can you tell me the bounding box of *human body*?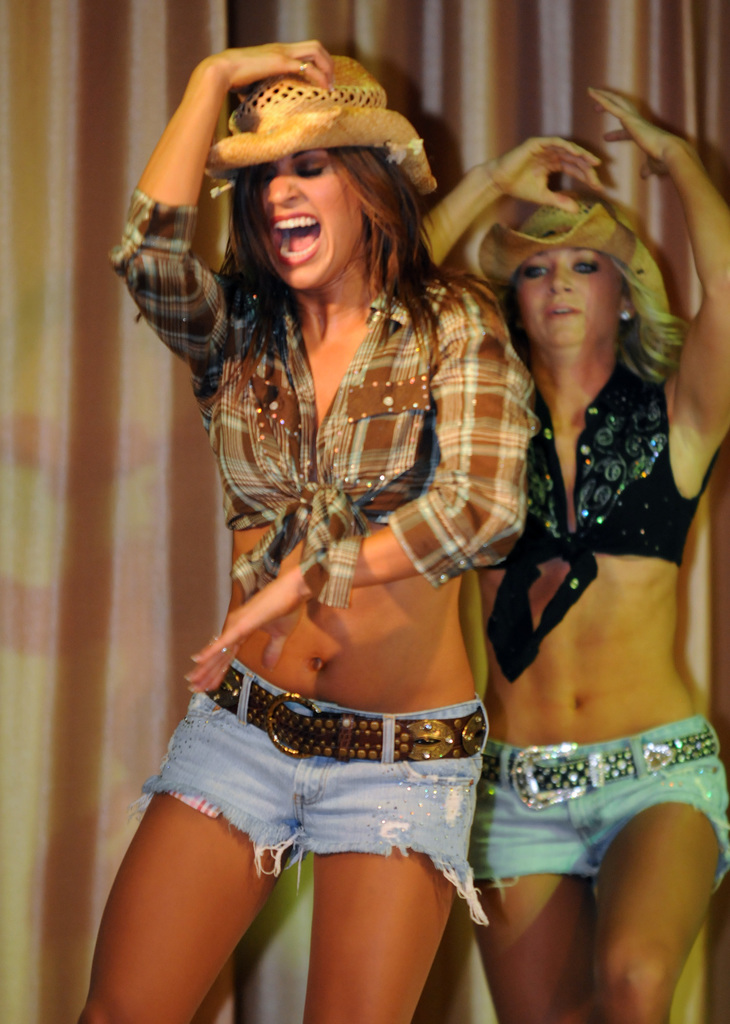
detection(468, 82, 729, 1021).
